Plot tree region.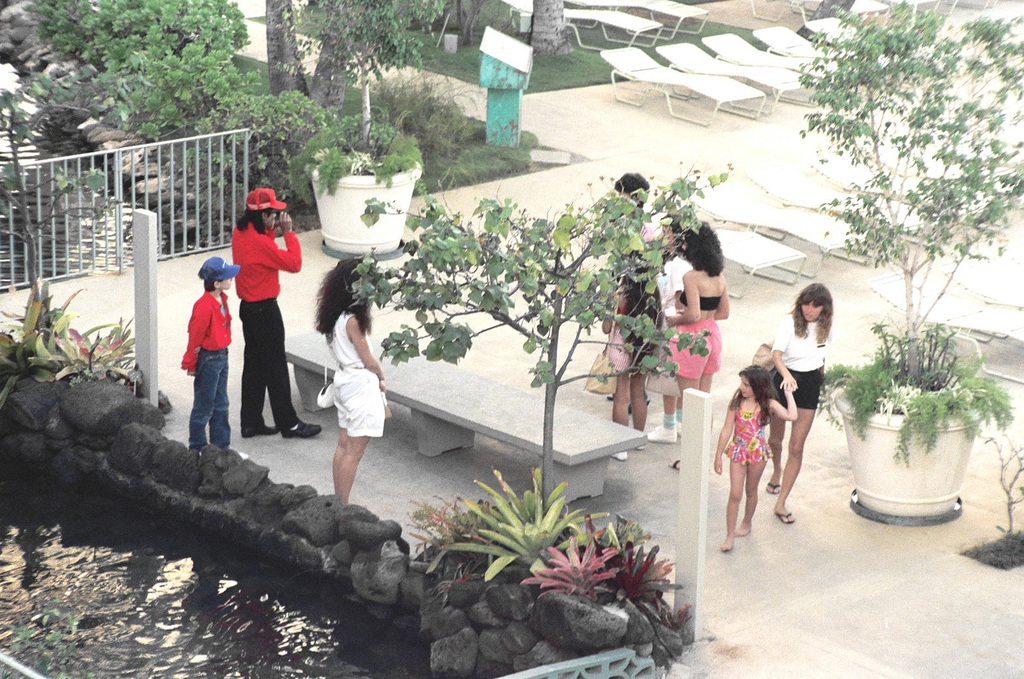
Plotted at (left=792, top=0, right=1023, bottom=394).
